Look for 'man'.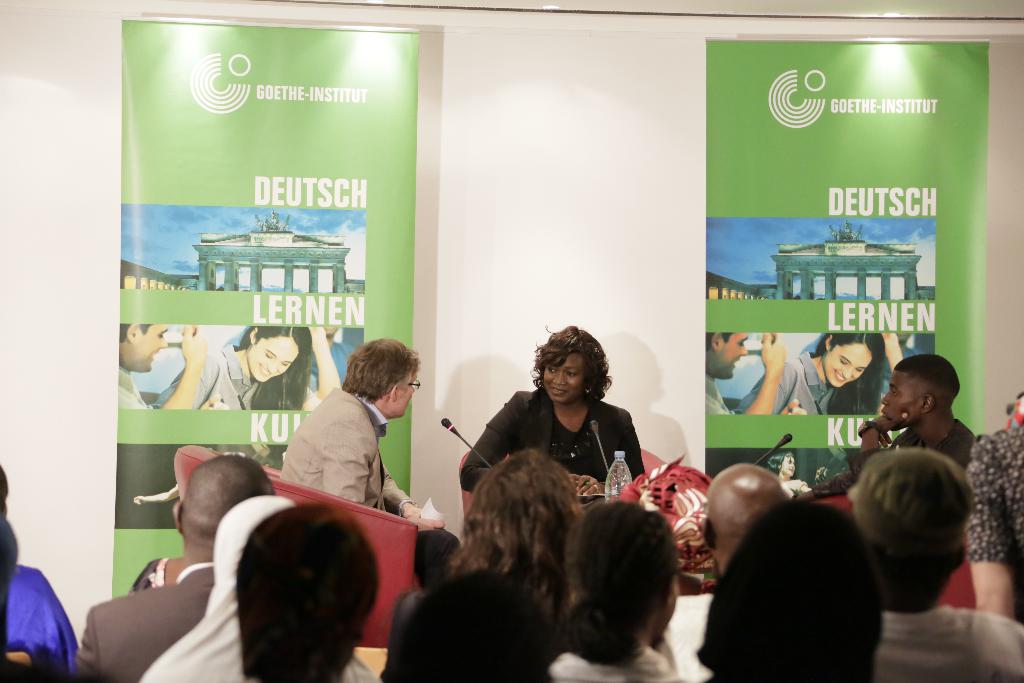
Found: 852/452/1018/682.
